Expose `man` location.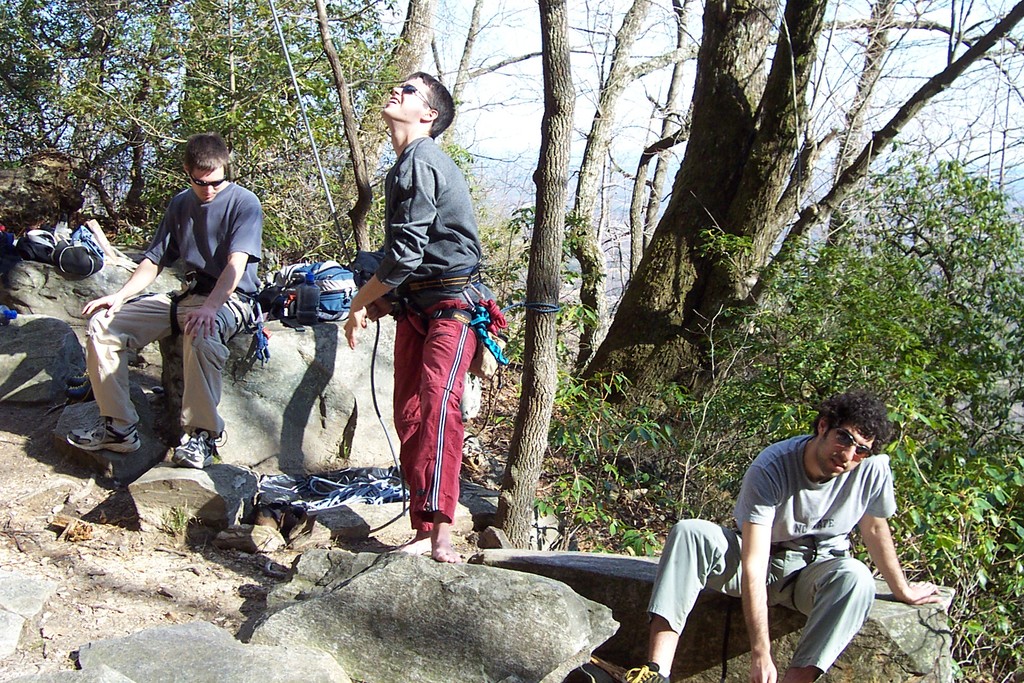
Exposed at [612, 390, 937, 682].
